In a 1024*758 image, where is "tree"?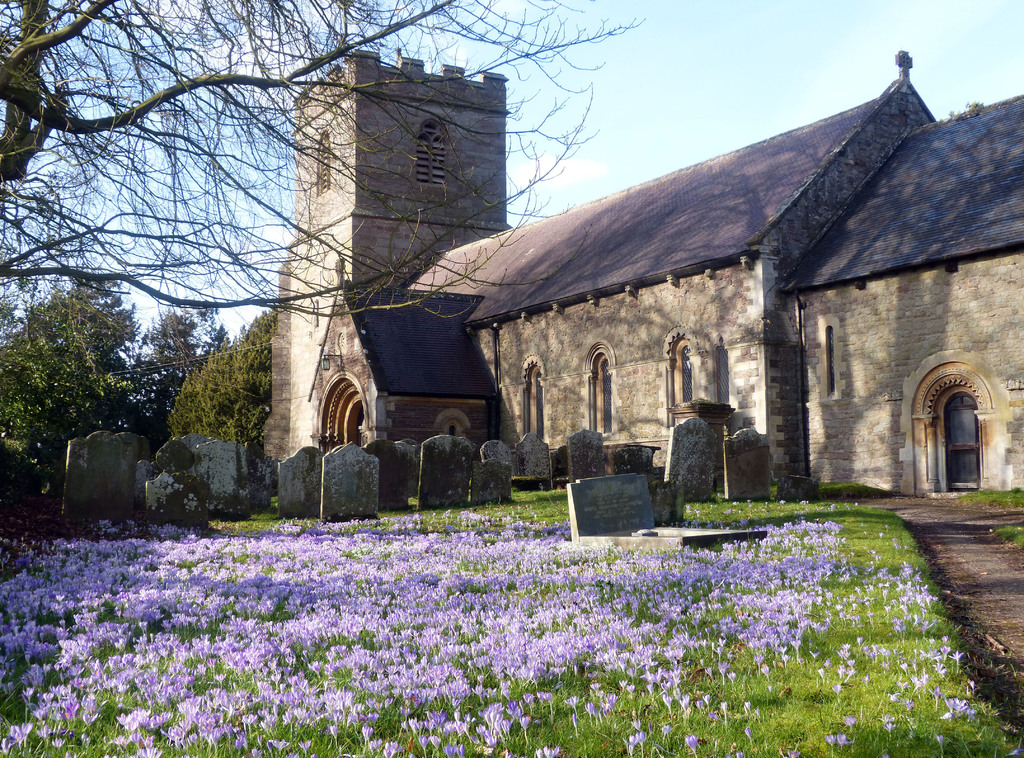
0:274:141:478.
